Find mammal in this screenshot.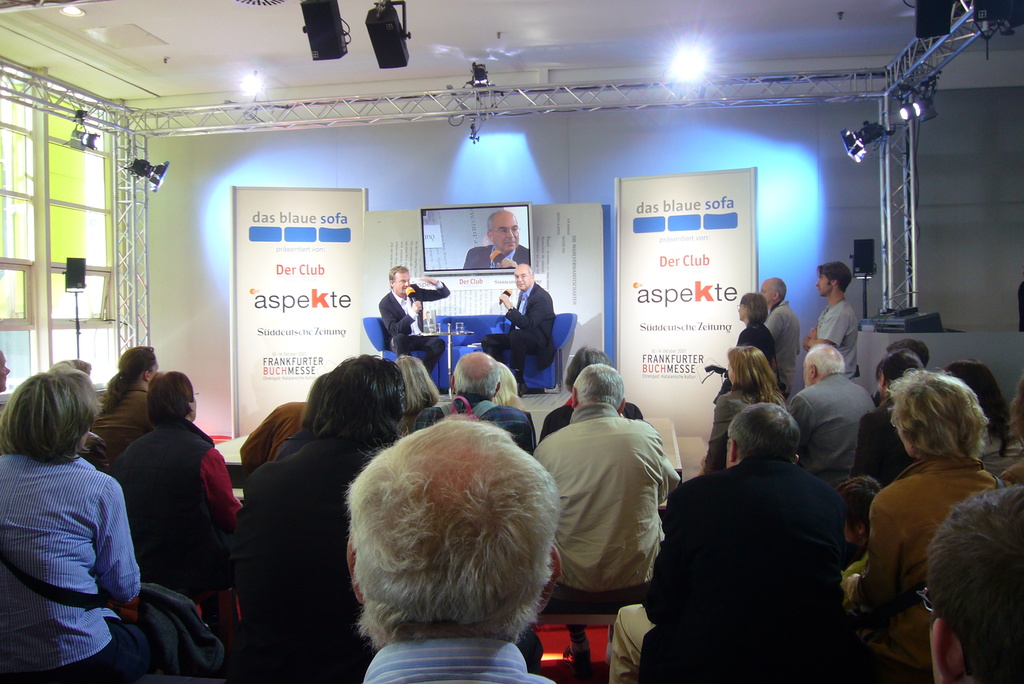
The bounding box for mammal is region(239, 351, 405, 677).
